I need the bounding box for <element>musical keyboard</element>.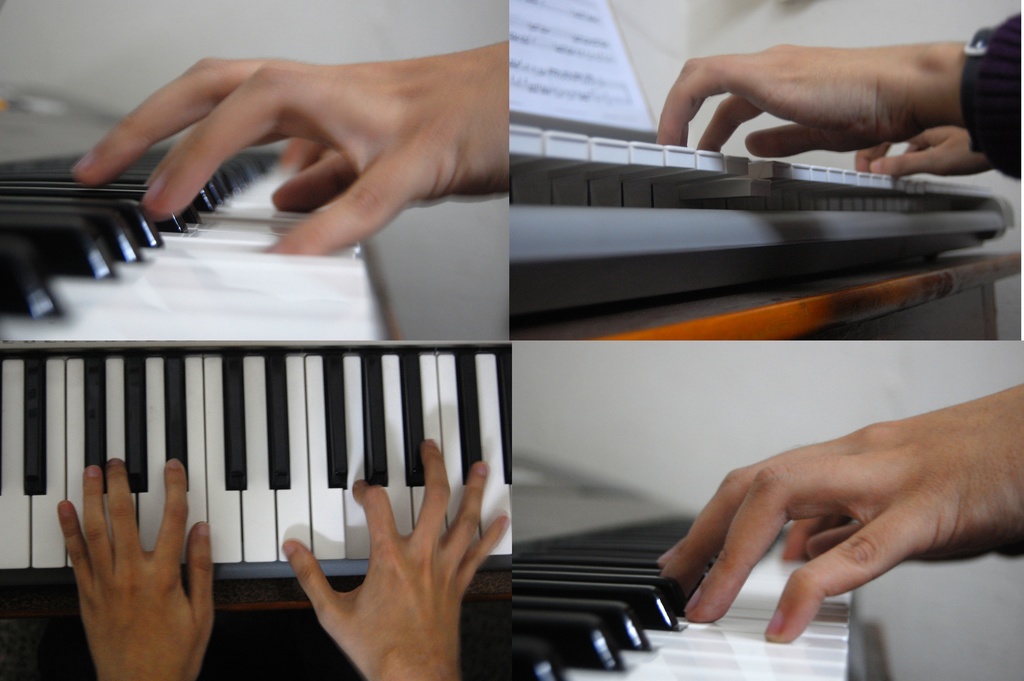
Here it is: 514 511 856 679.
